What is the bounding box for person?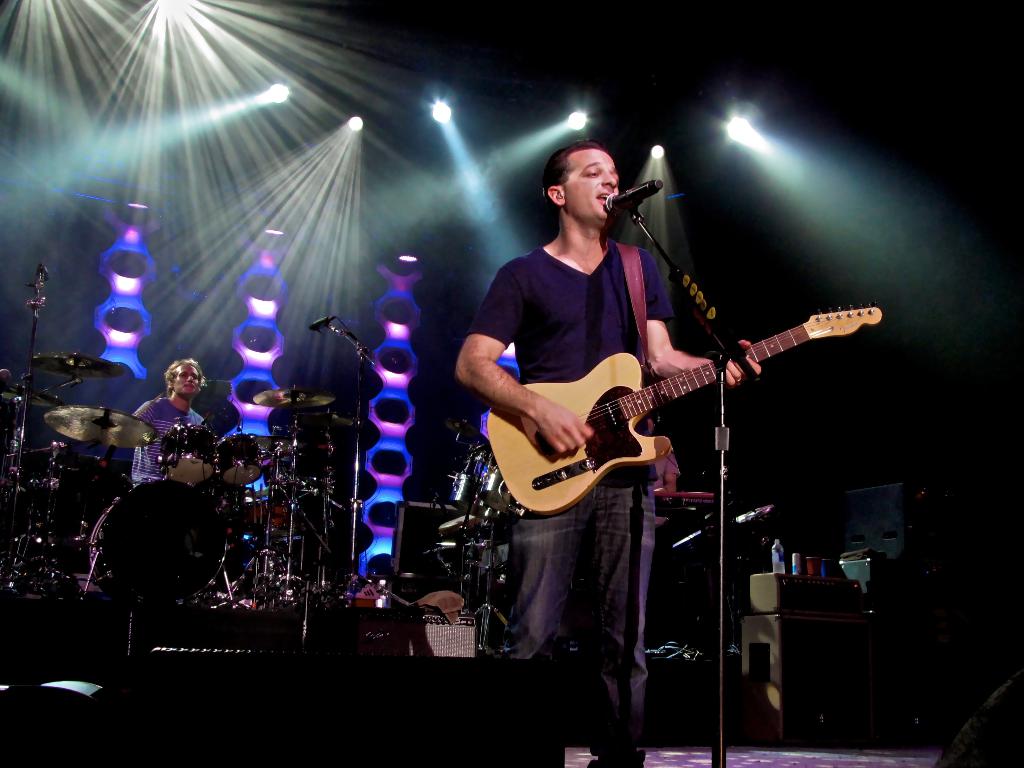
<box>451,136,756,756</box>.
